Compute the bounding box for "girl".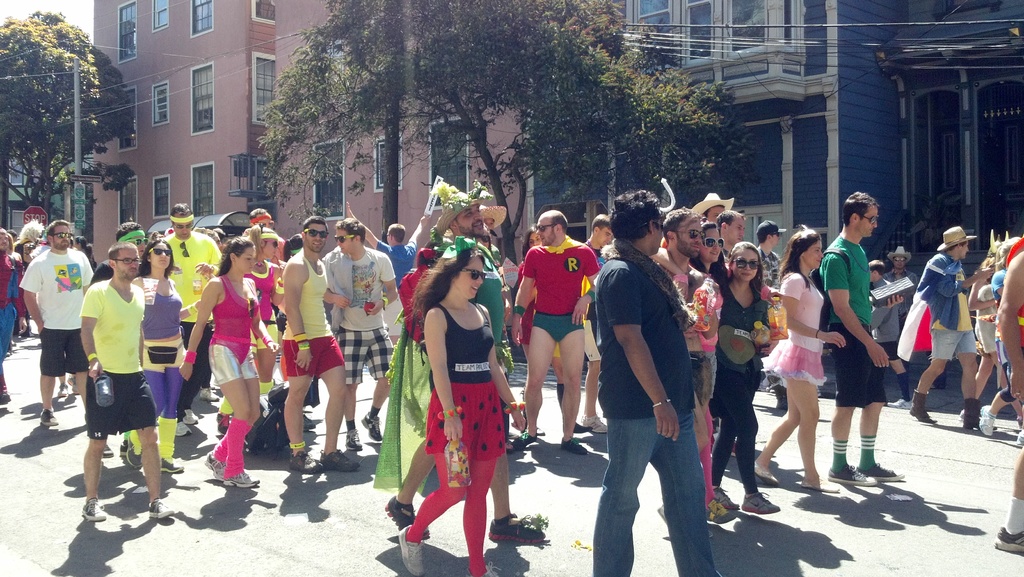
pyautogui.locateOnScreen(128, 237, 190, 480).
